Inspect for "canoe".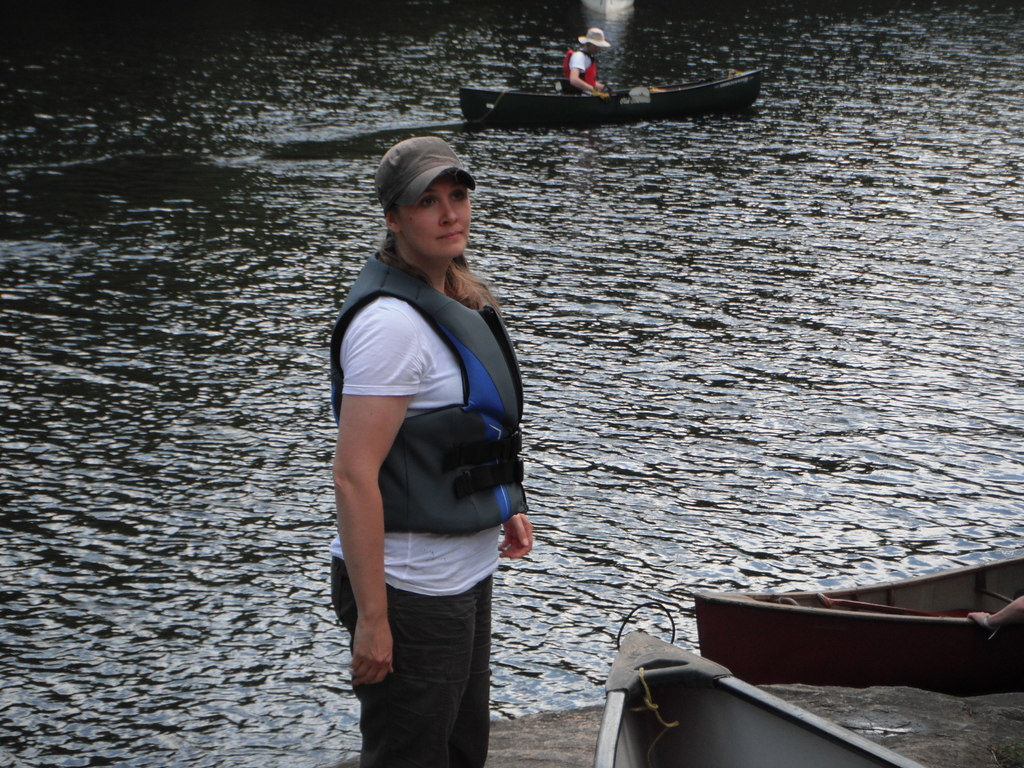
Inspection: 694, 561, 1023, 685.
